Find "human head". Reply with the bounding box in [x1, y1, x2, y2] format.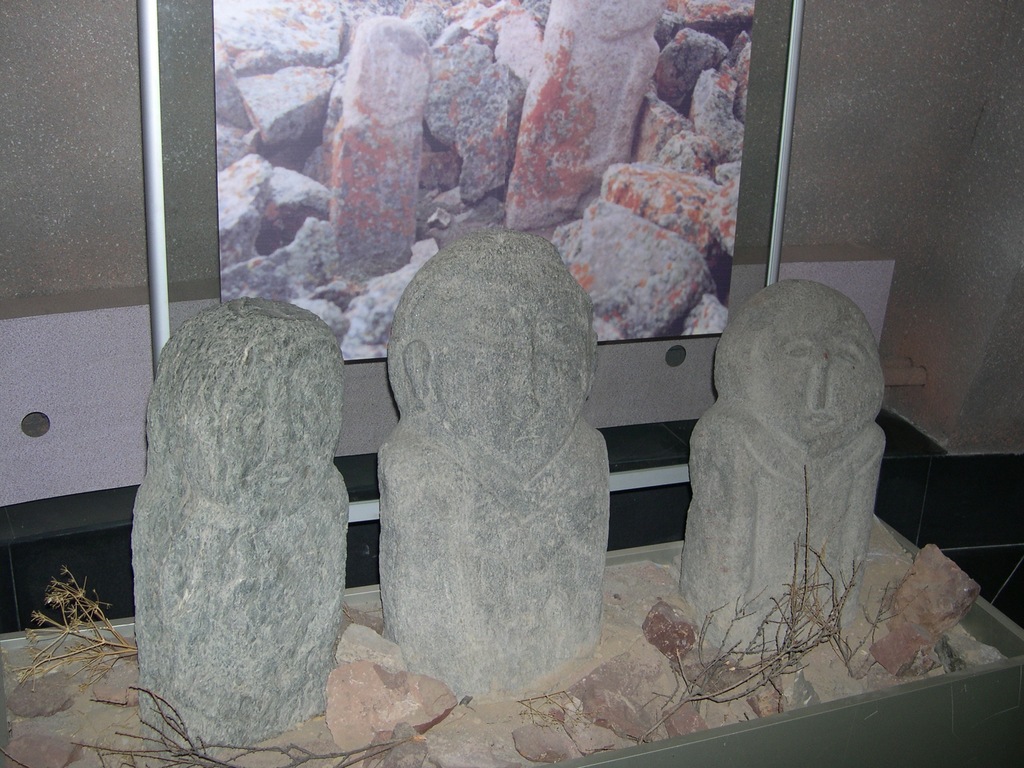
[408, 223, 598, 474].
